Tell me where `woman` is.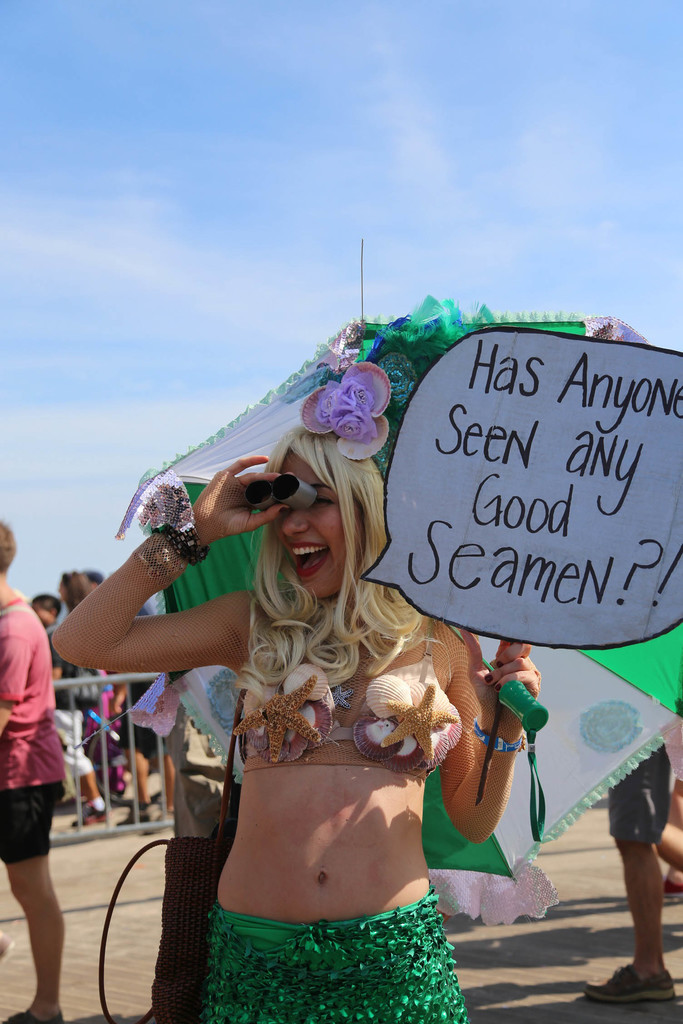
`woman` is at left=44, top=412, right=536, bottom=1023.
